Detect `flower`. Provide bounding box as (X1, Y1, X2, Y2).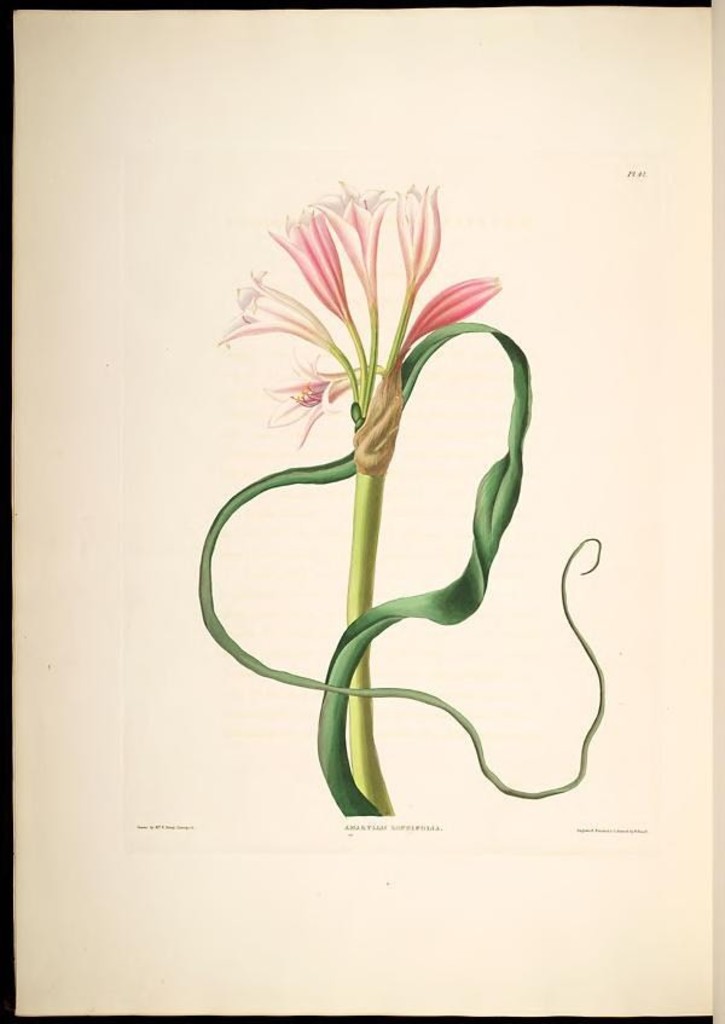
(393, 178, 441, 285).
